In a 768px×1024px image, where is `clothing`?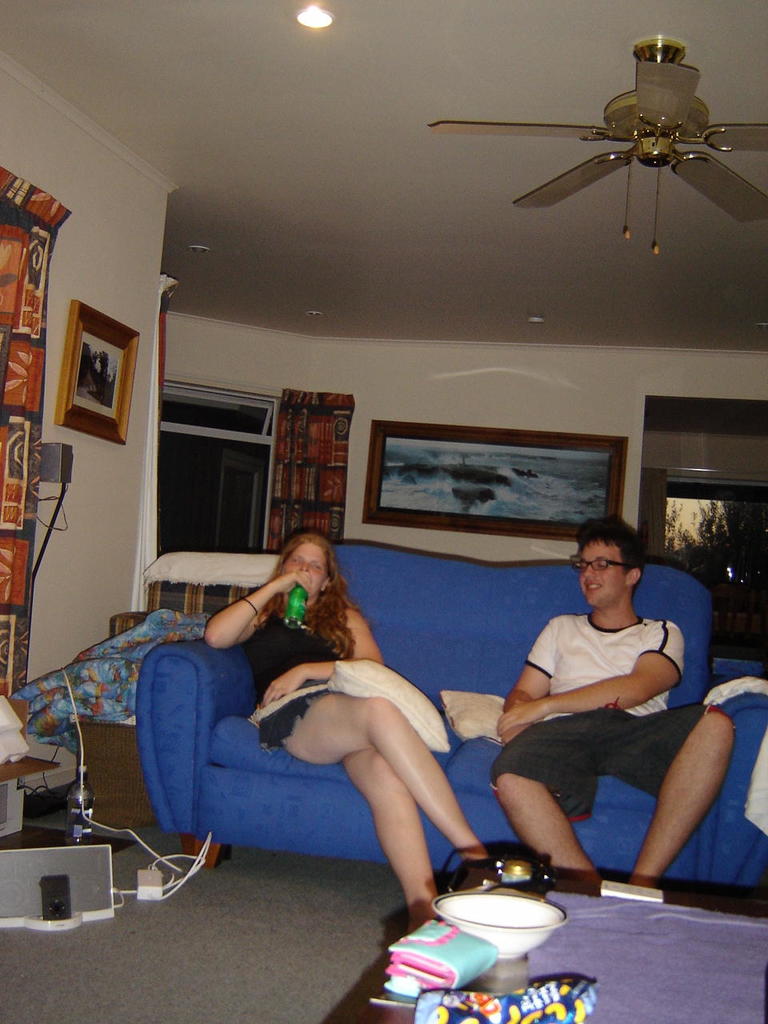
{"left": 579, "top": 620, "right": 735, "bottom": 818}.
